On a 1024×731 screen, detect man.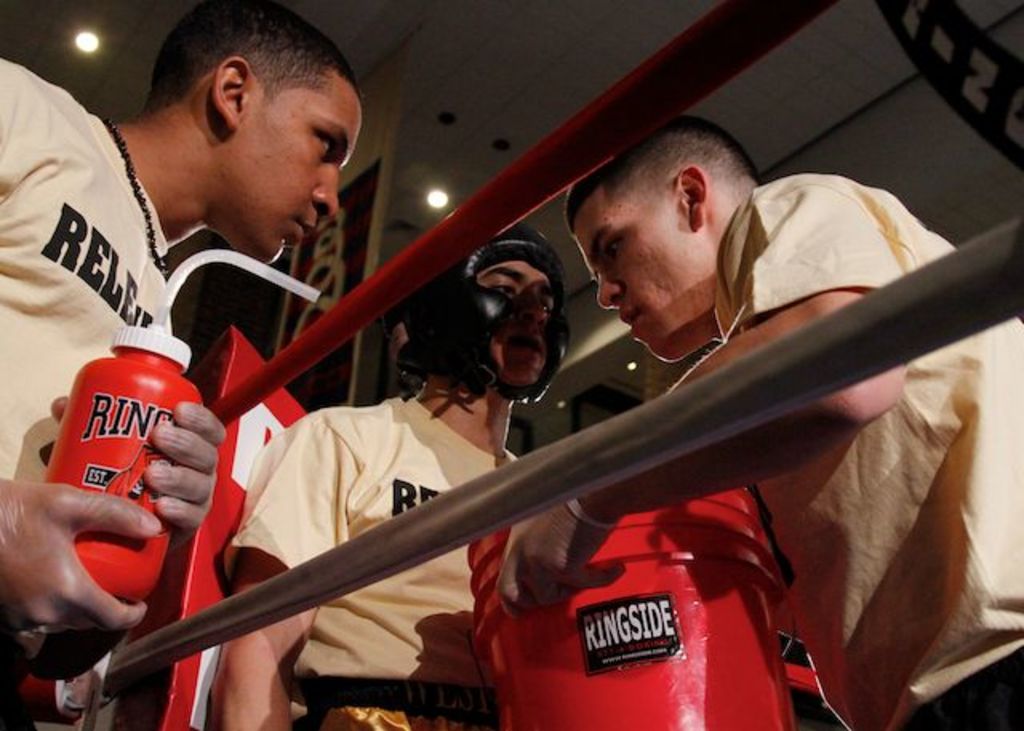
8, 22, 432, 446.
